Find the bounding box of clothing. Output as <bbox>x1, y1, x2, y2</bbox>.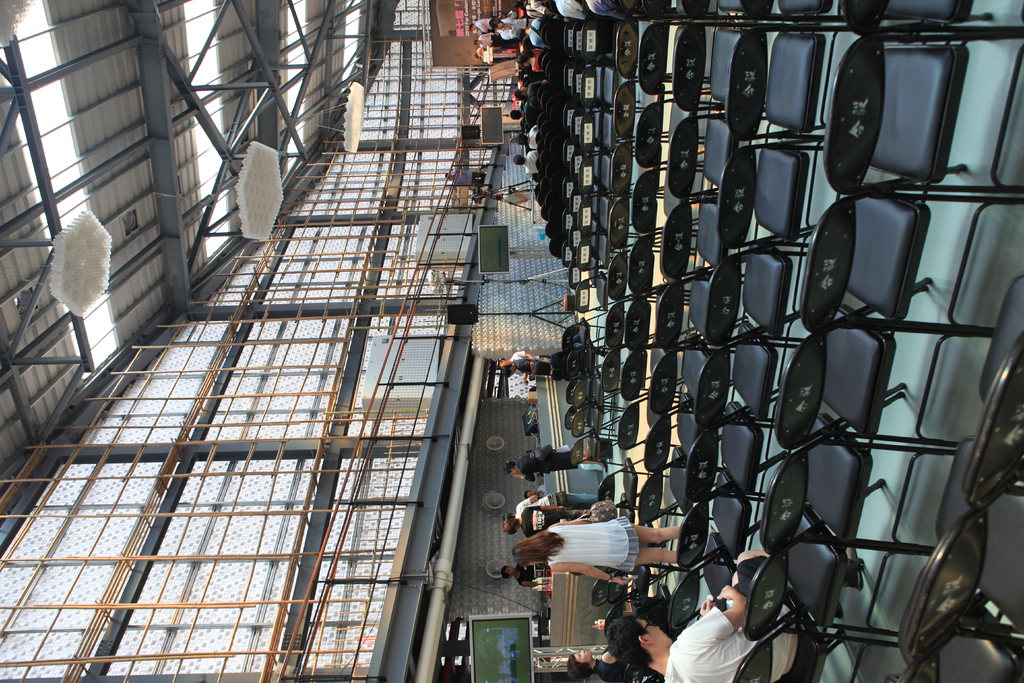
<bbox>591, 646, 627, 682</bbox>.
